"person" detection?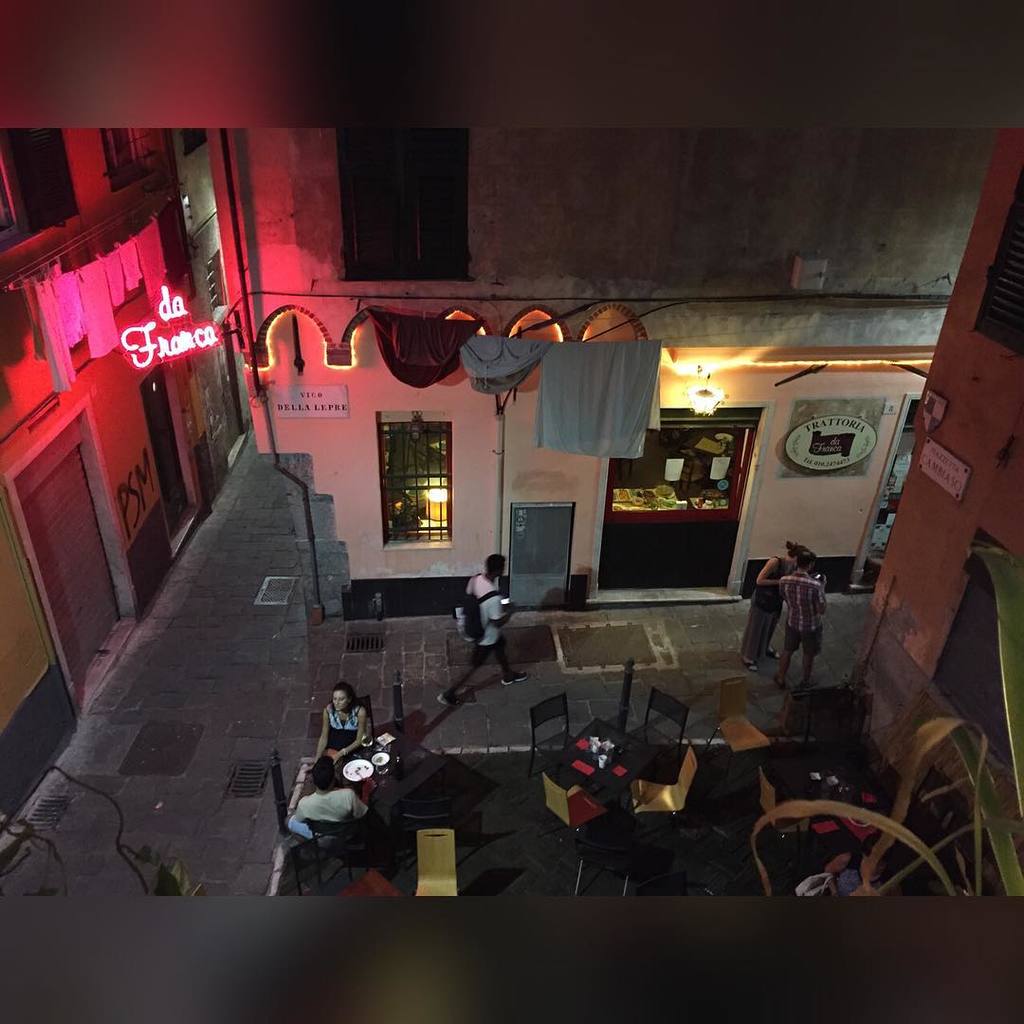
bbox=[749, 539, 810, 672]
